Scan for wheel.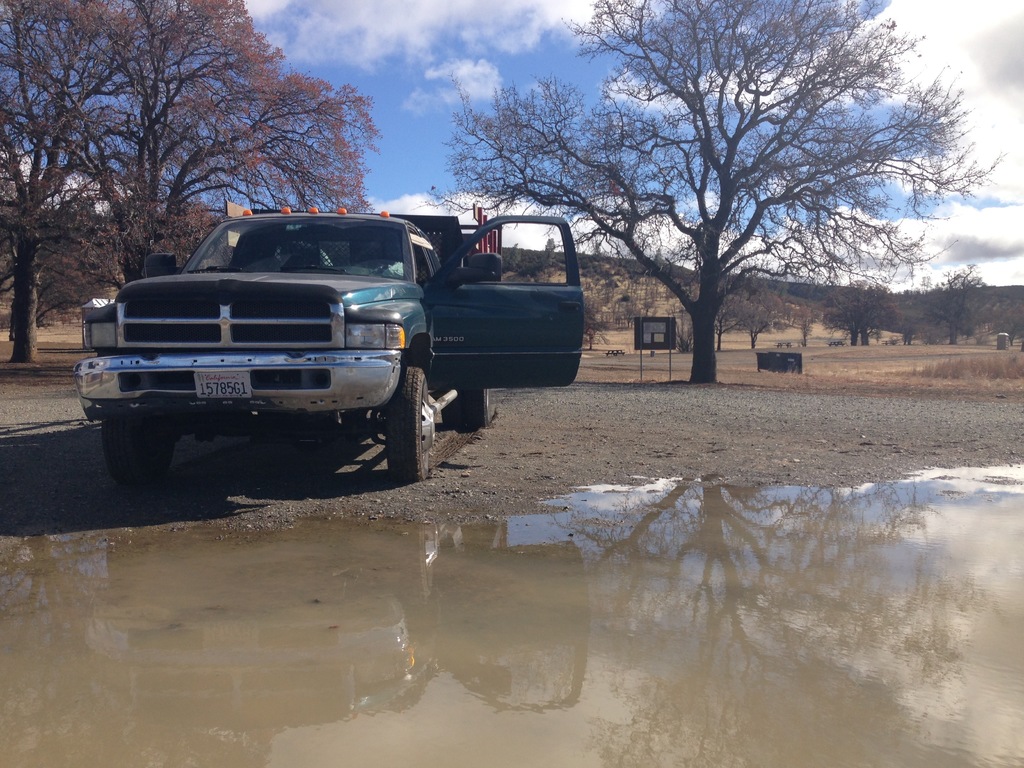
Scan result: crop(449, 379, 494, 426).
